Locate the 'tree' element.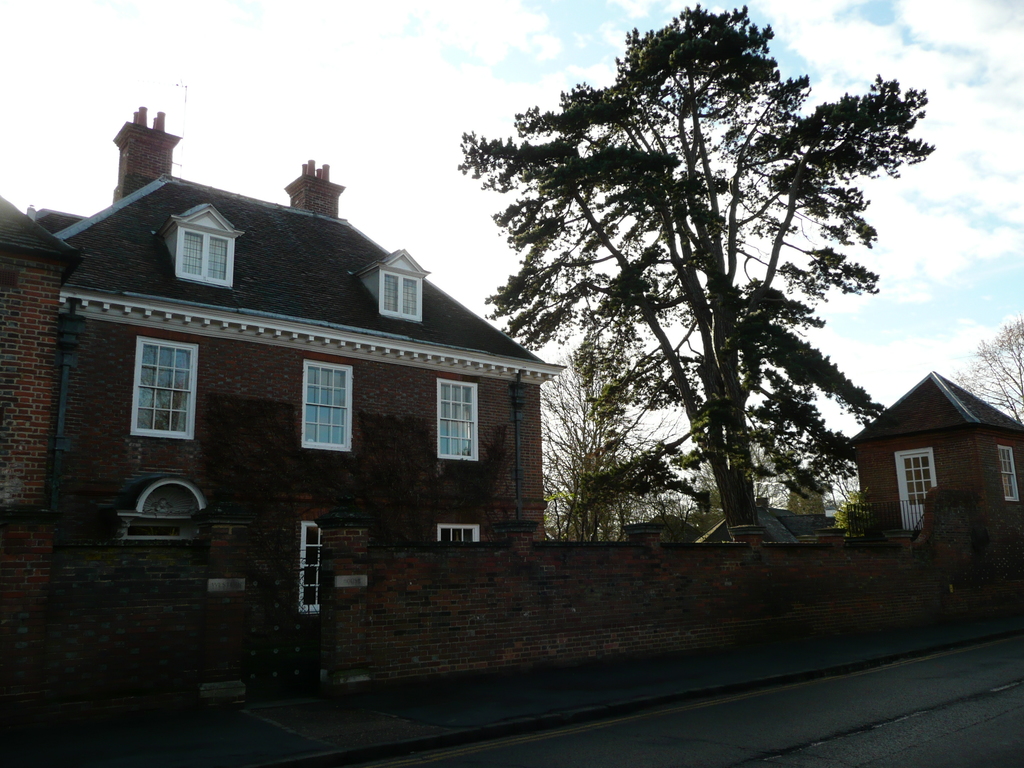
Element bbox: (945,304,1023,517).
